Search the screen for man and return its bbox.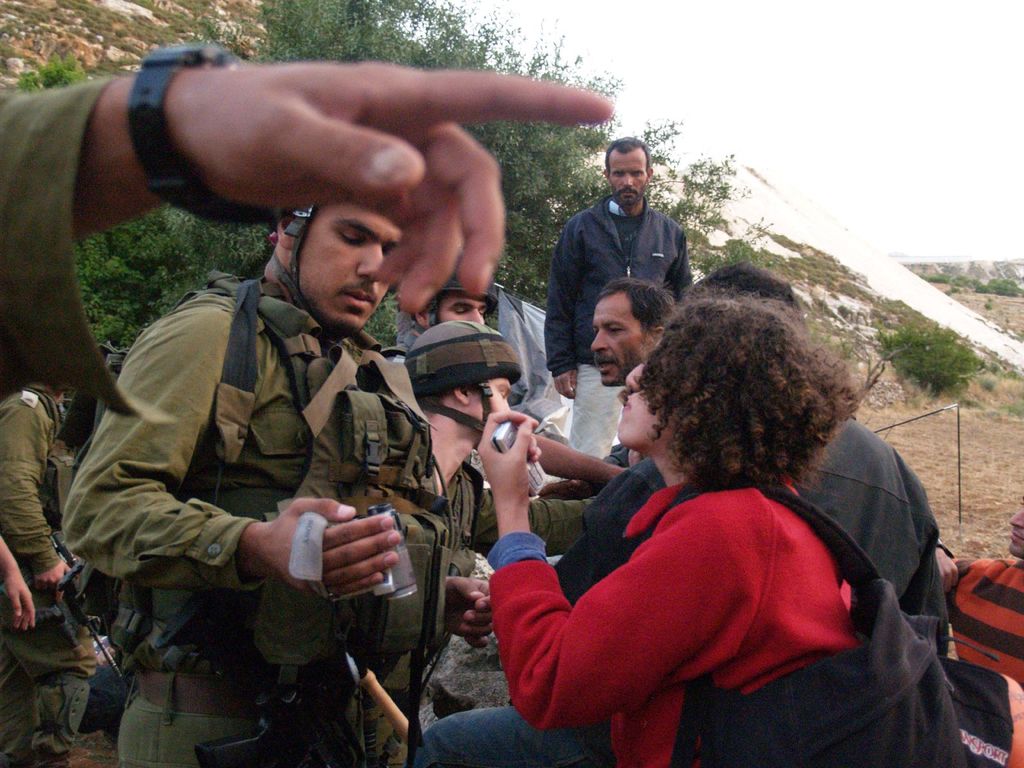
Found: region(404, 259, 502, 352).
